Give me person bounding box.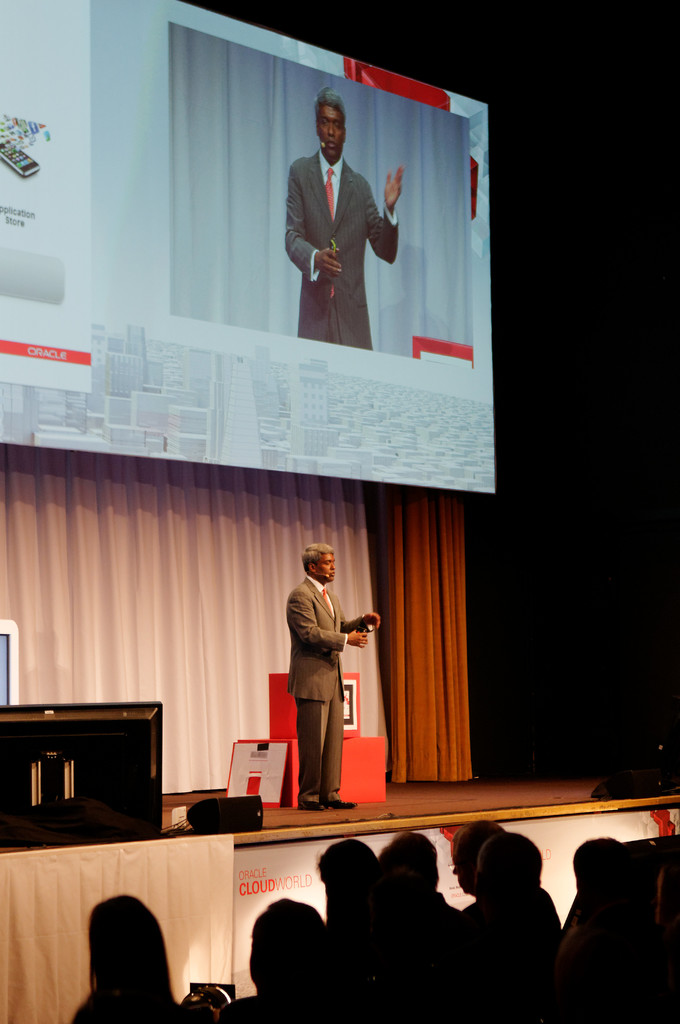
[left=284, top=536, right=375, bottom=809].
